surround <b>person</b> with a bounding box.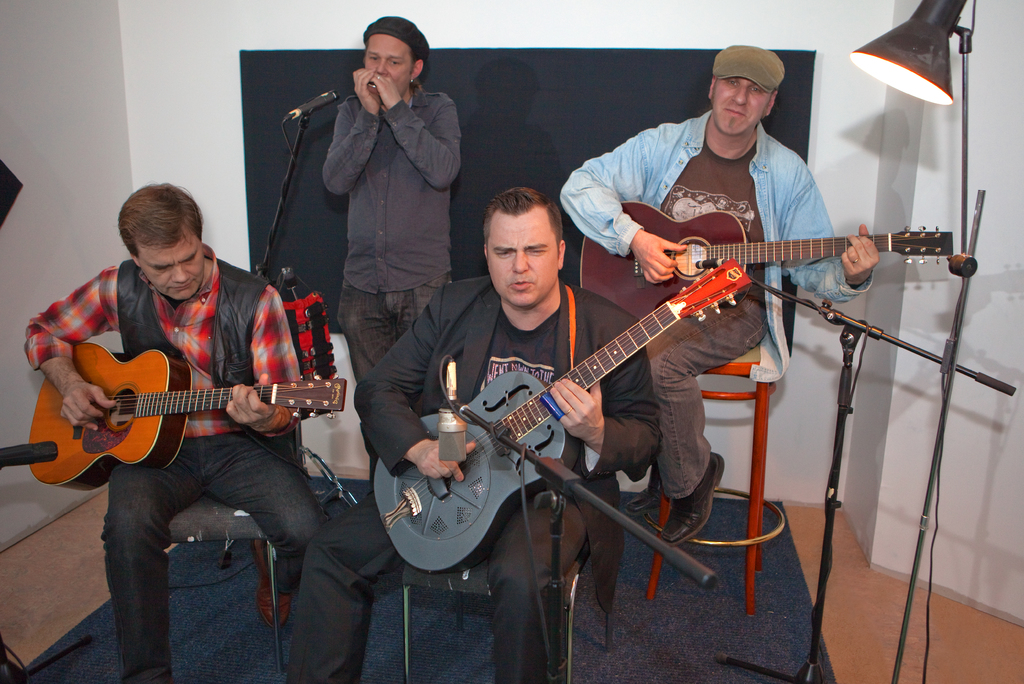
23,183,325,683.
